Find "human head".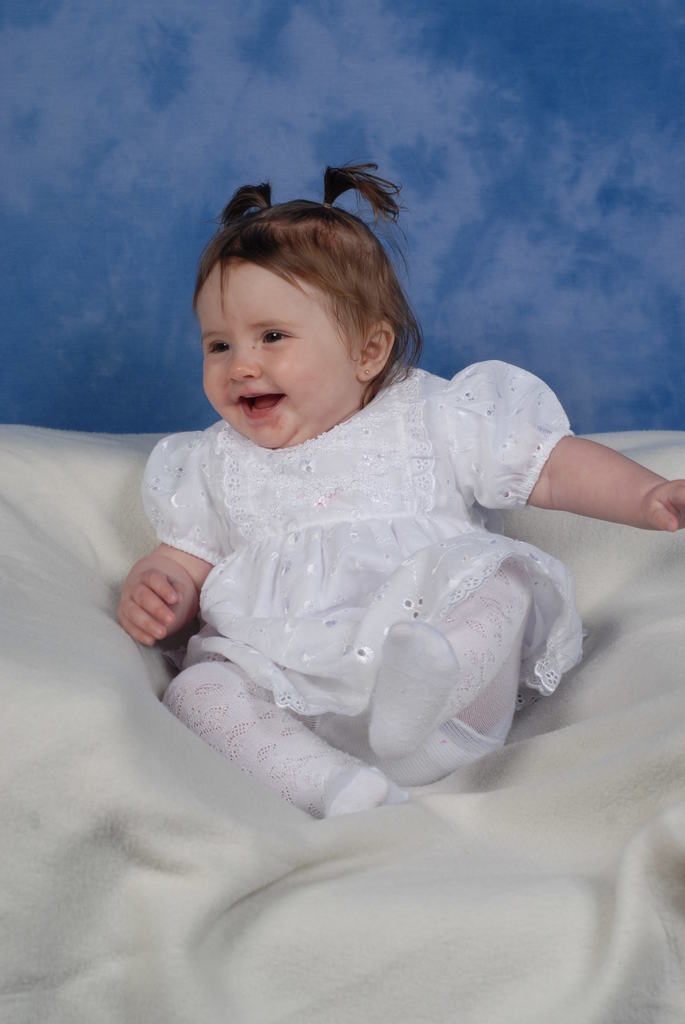
<bbox>180, 188, 430, 410</bbox>.
